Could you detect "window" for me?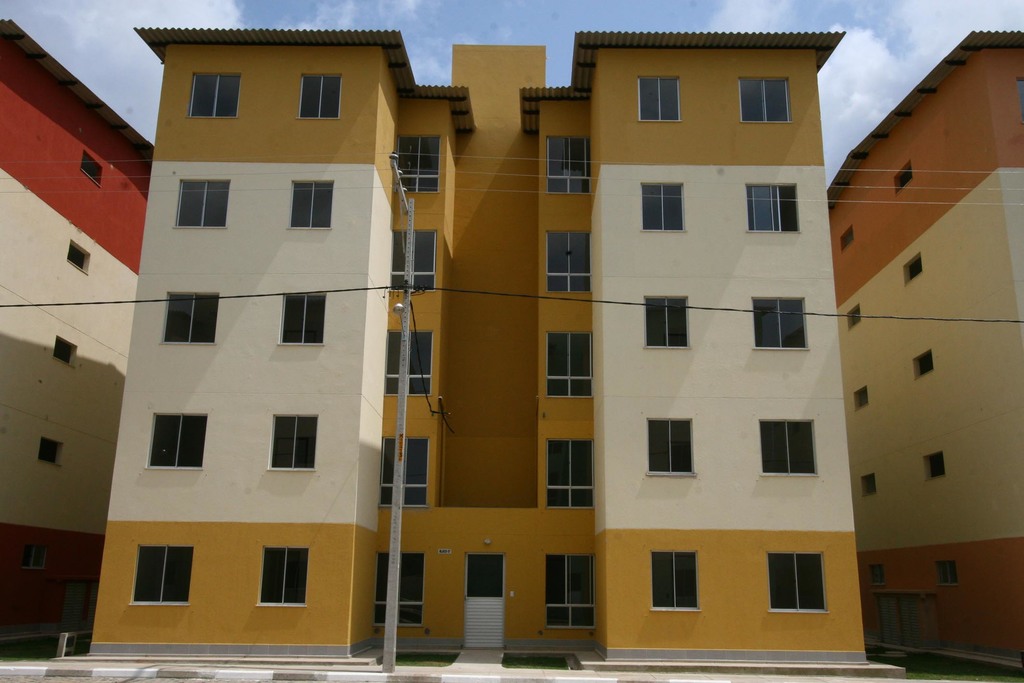
Detection result: {"x1": 639, "y1": 185, "x2": 684, "y2": 233}.
